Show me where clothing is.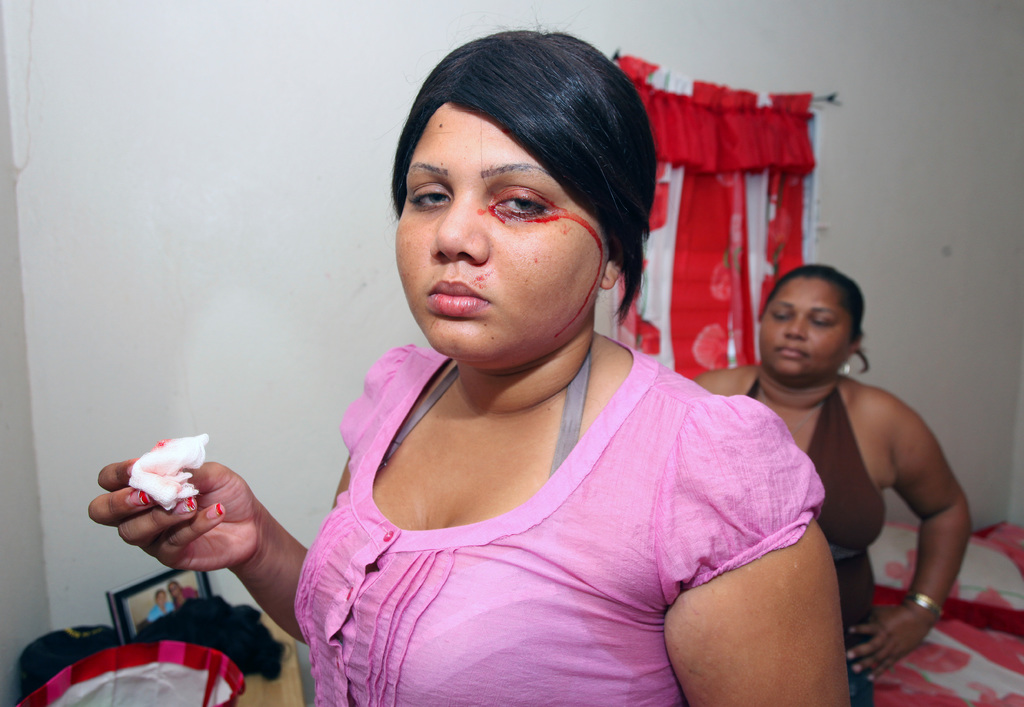
clothing is at left=753, top=386, right=888, bottom=706.
